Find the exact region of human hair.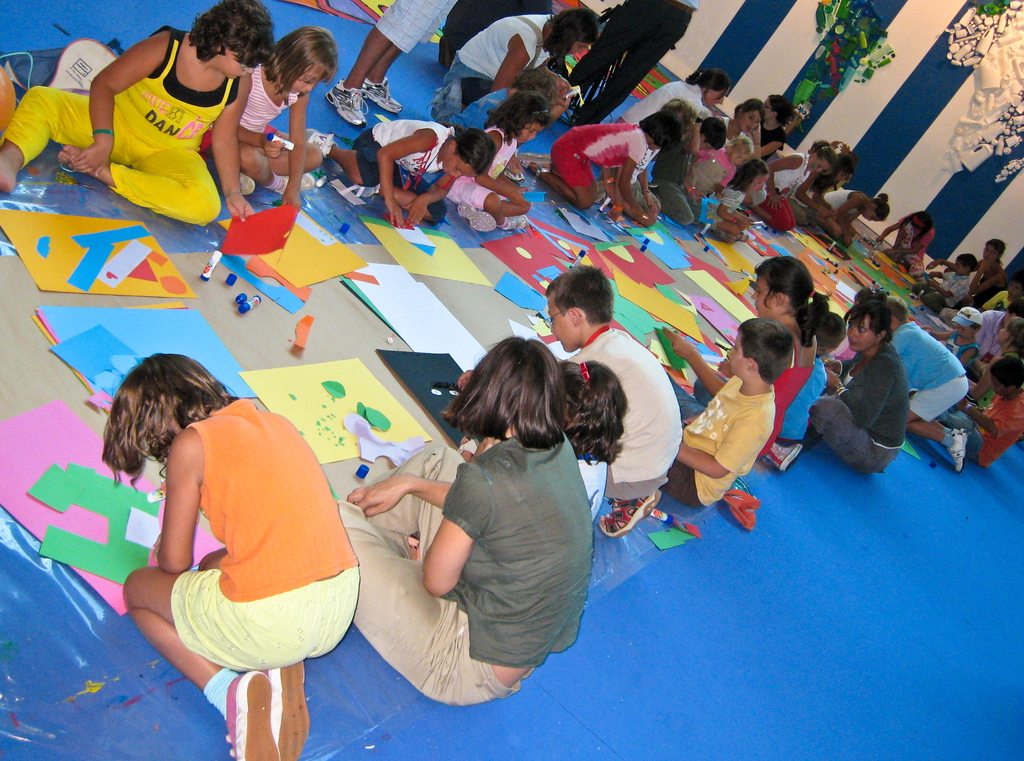
Exact region: 836 278 899 354.
